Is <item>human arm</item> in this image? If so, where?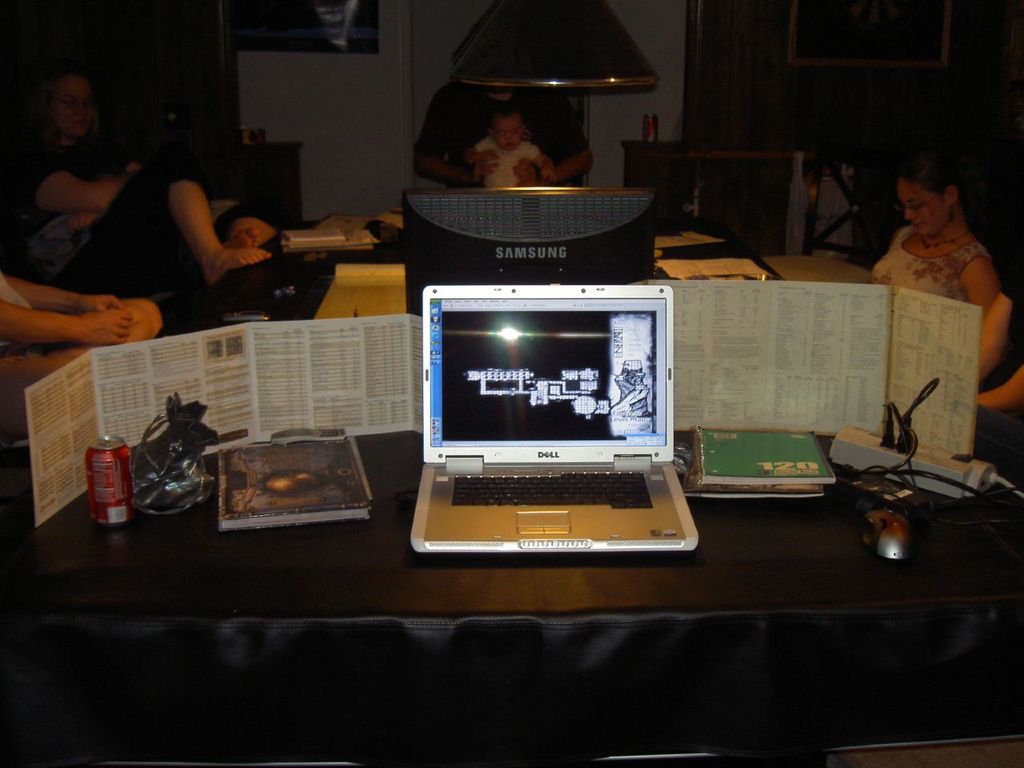
Yes, at (x1=516, y1=80, x2=598, y2=184).
